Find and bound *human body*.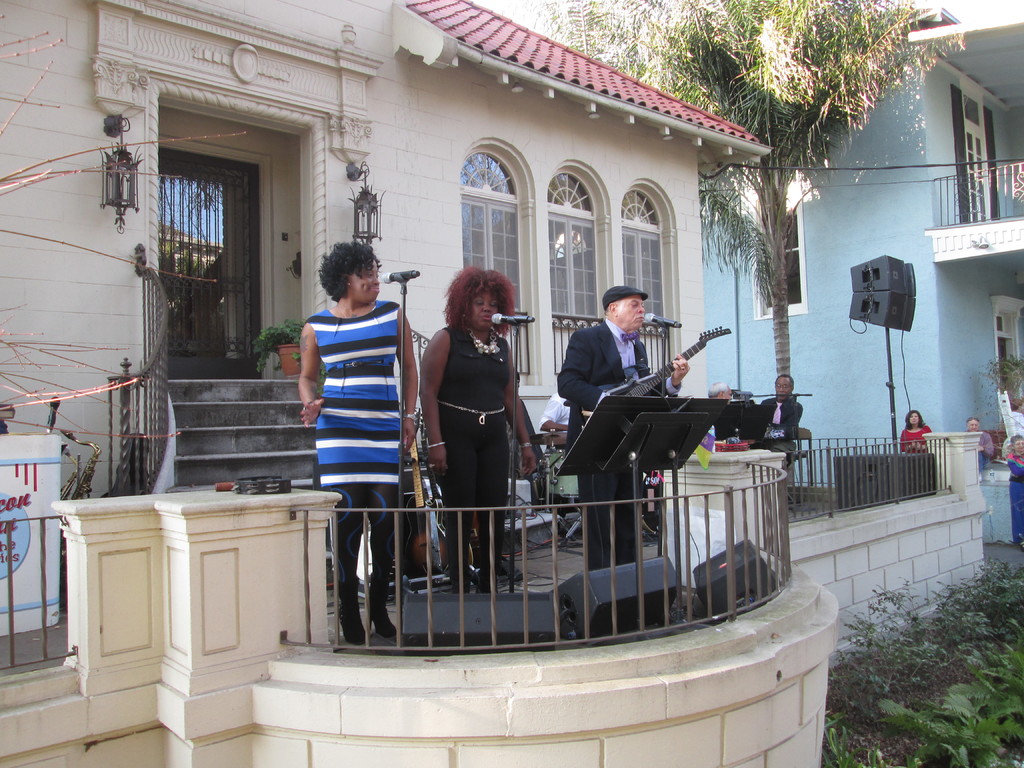
Bound: left=417, top=269, right=543, bottom=502.
